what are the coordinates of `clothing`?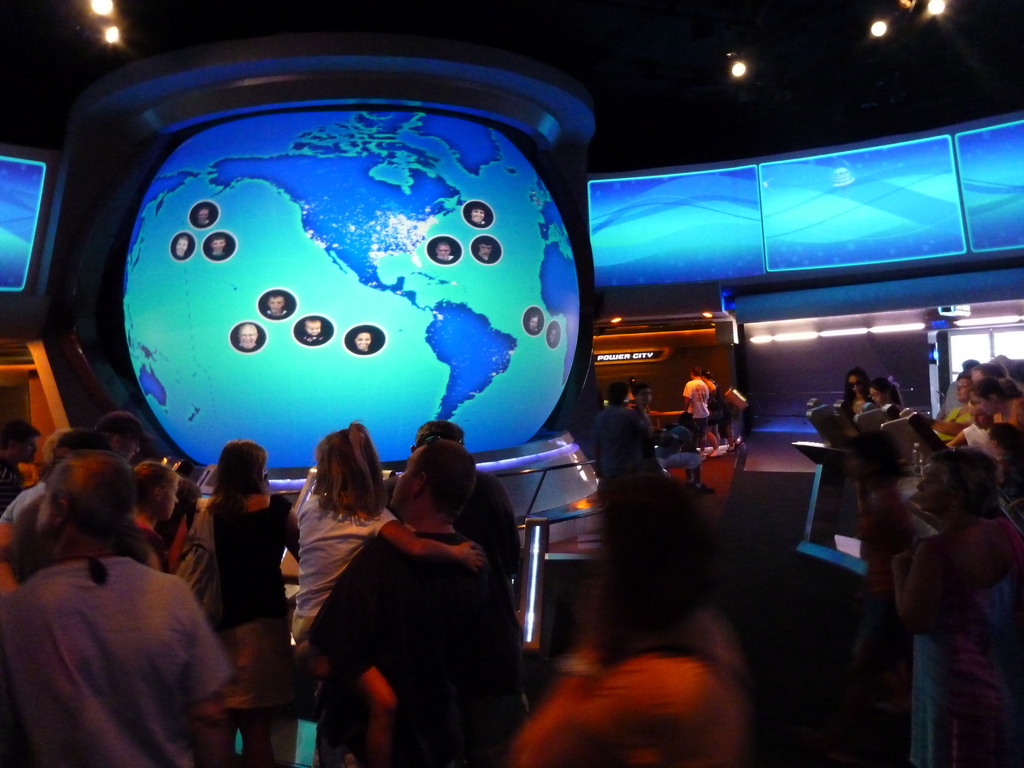
bbox=(479, 218, 488, 228).
